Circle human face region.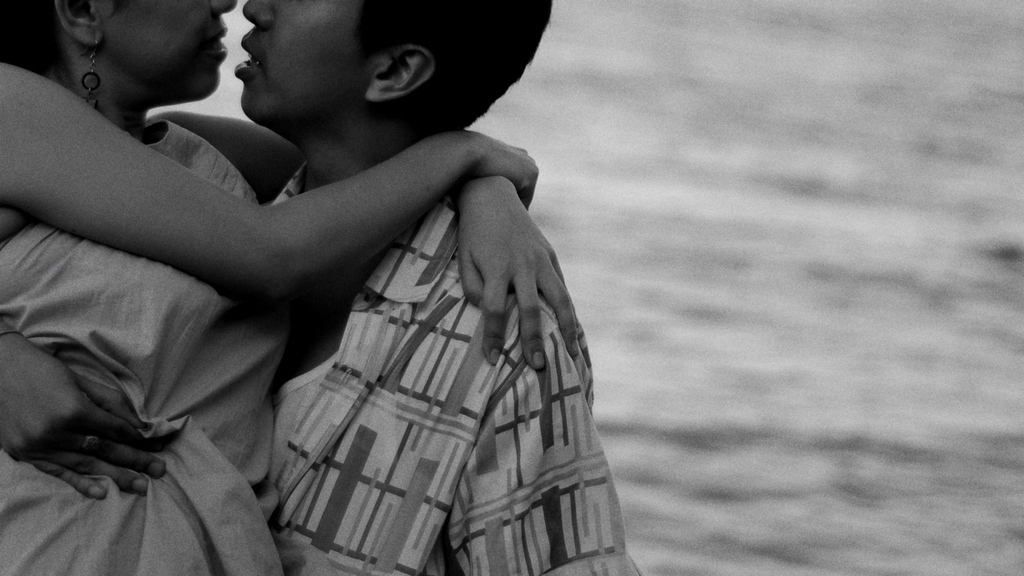
Region: detection(235, 0, 385, 116).
